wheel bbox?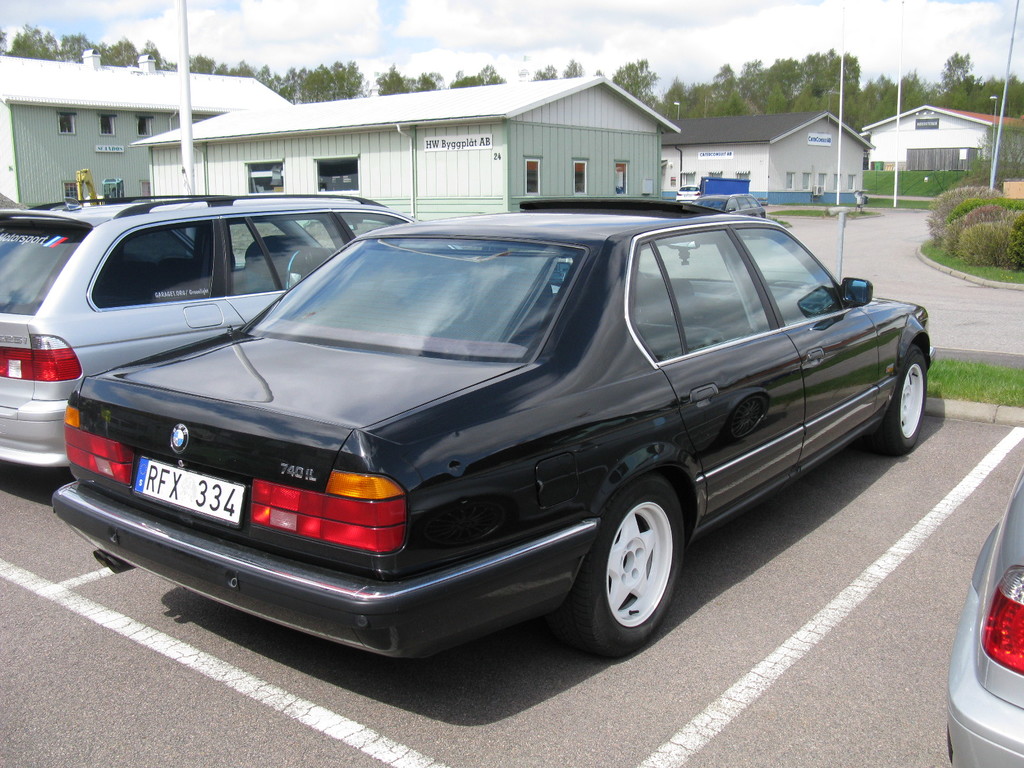
<bbox>865, 344, 924, 457</bbox>
